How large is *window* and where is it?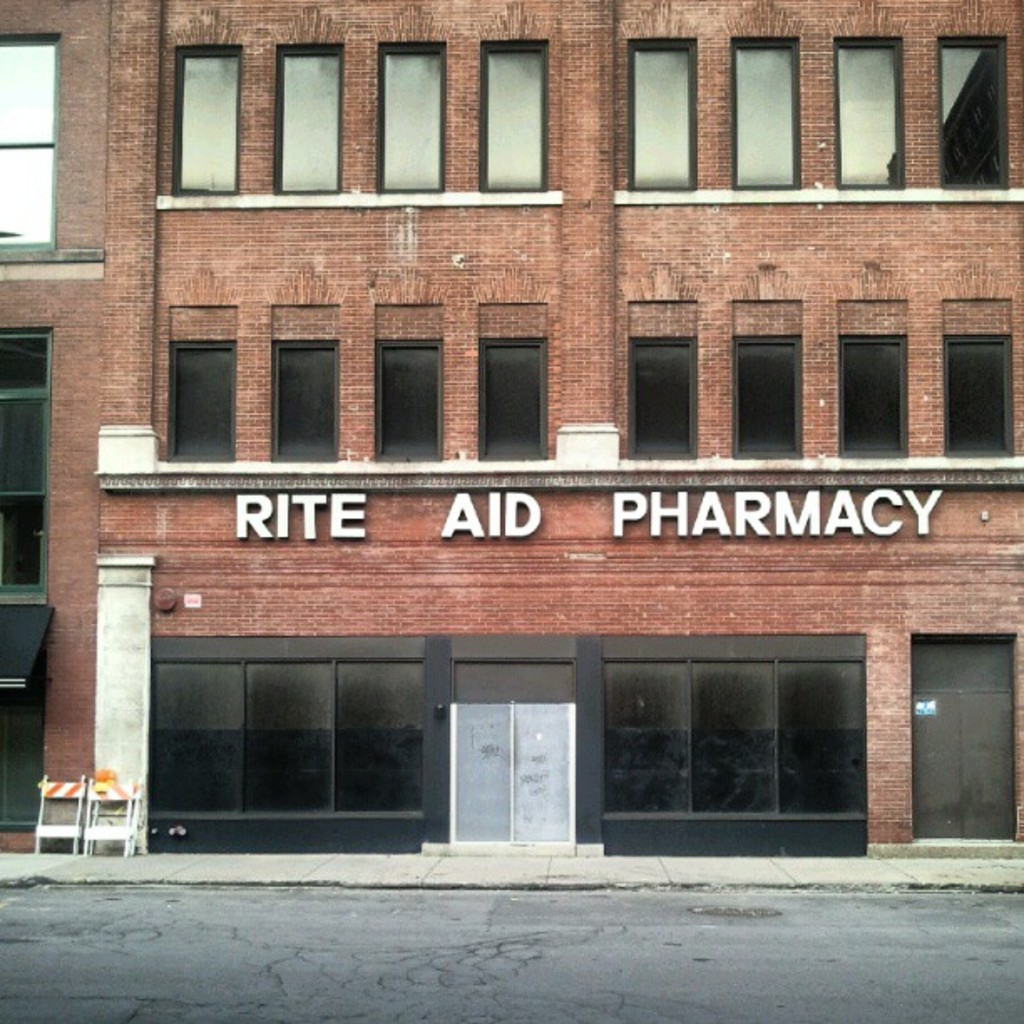
Bounding box: rect(472, 40, 549, 184).
